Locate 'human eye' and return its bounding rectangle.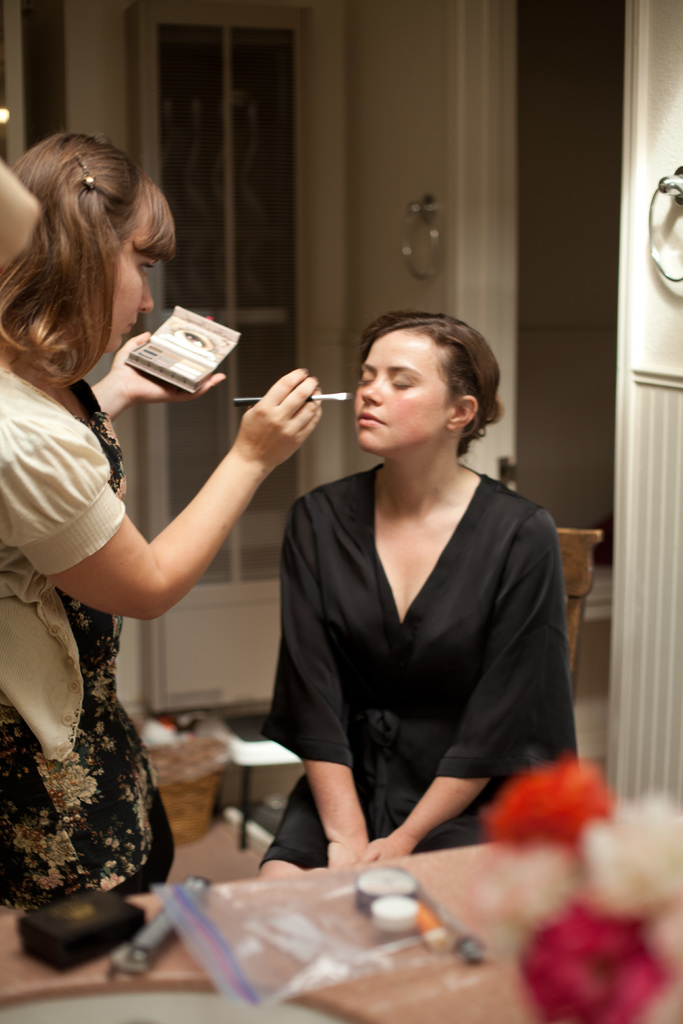
BBox(355, 371, 374, 386).
